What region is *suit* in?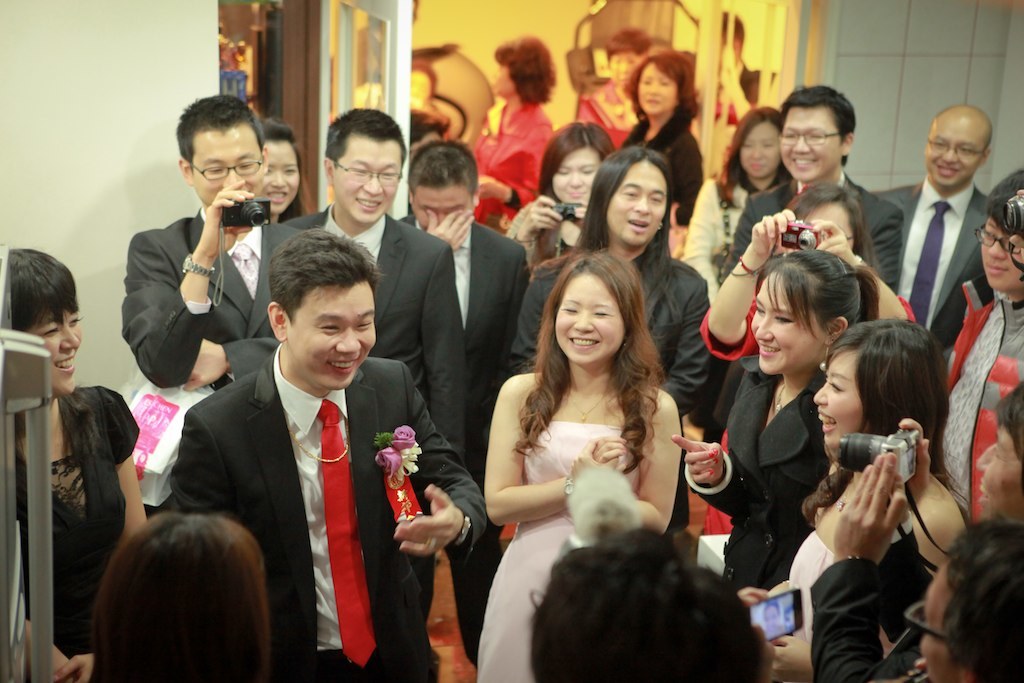
[left=279, top=203, right=473, bottom=468].
